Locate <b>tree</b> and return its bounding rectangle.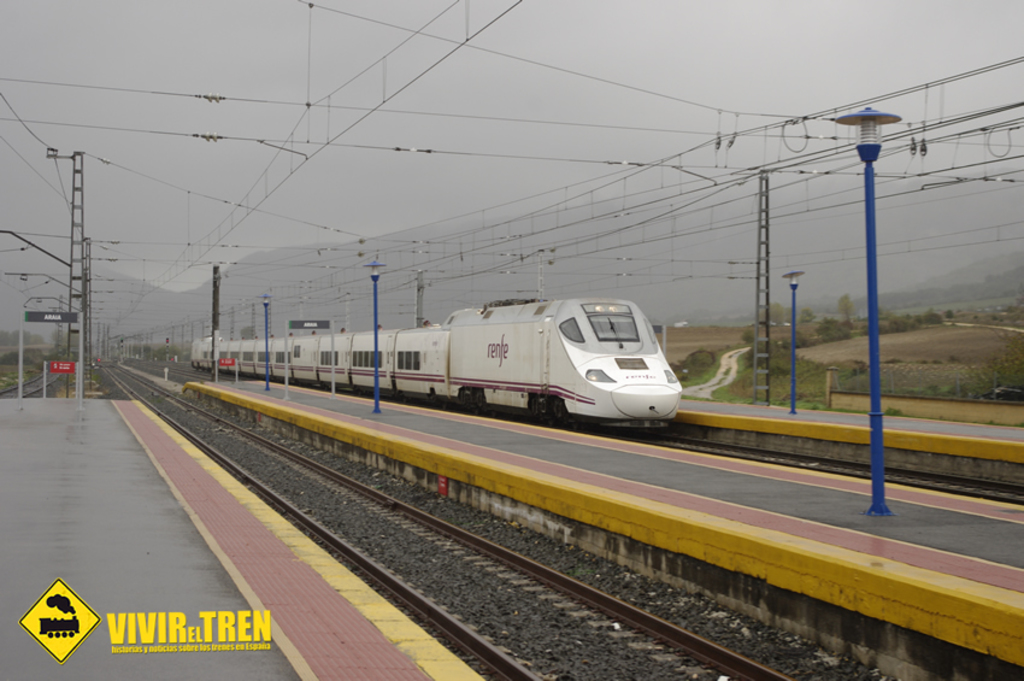
(766,300,788,327).
